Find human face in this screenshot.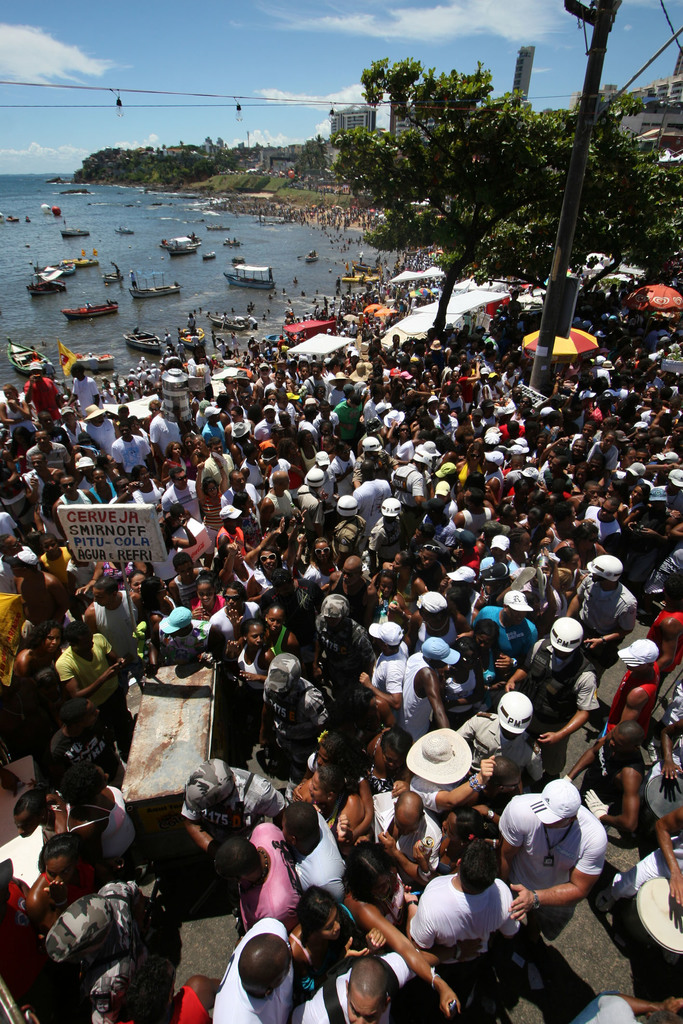
The bounding box for human face is [313, 541, 331, 562].
